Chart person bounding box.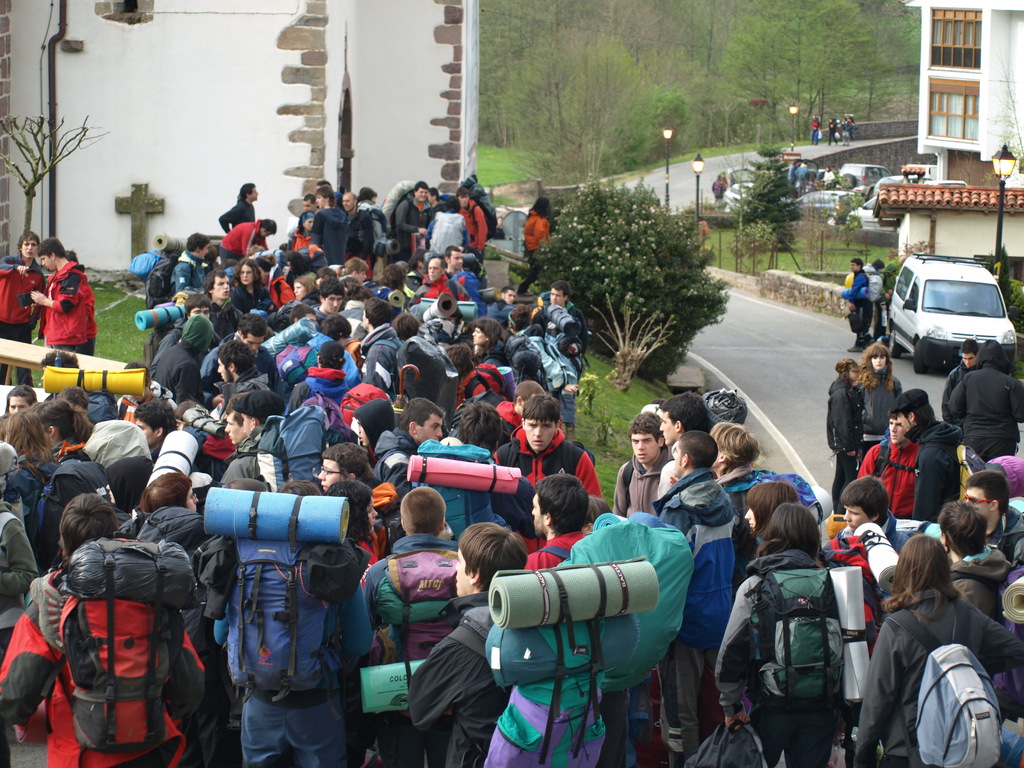
Charted: (1, 225, 50, 348).
